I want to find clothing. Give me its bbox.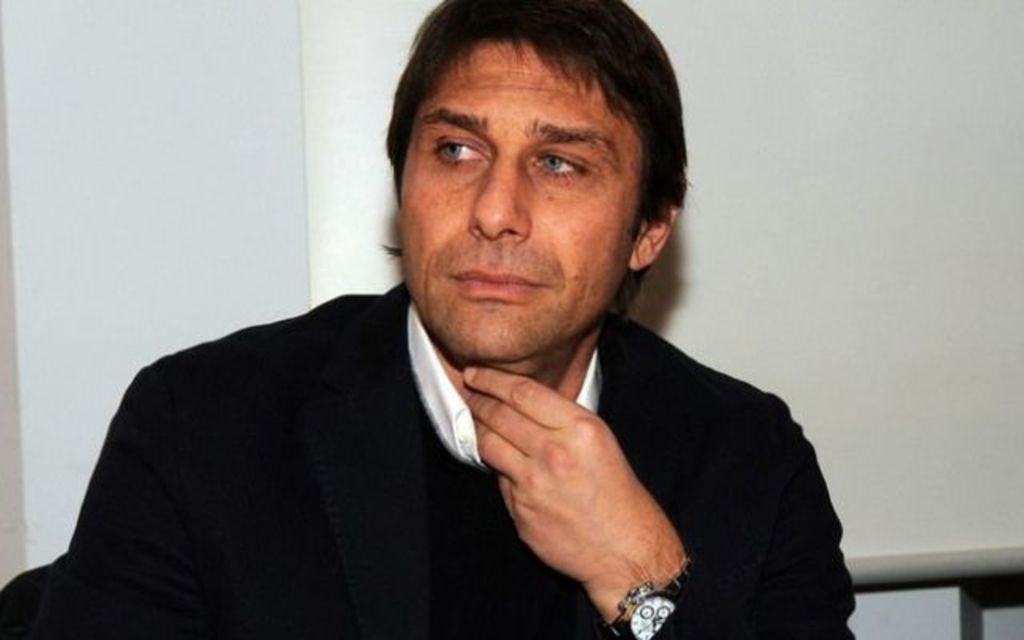
pyautogui.locateOnScreen(64, 214, 810, 639).
